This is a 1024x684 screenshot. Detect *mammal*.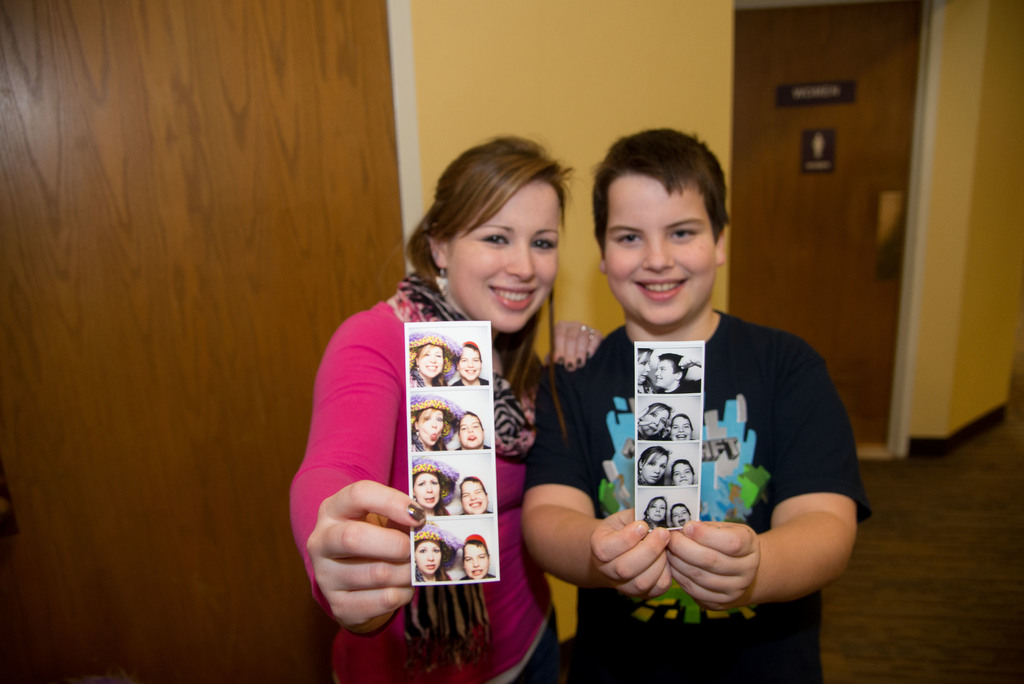
{"x1": 636, "y1": 402, "x2": 673, "y2": 441}.
